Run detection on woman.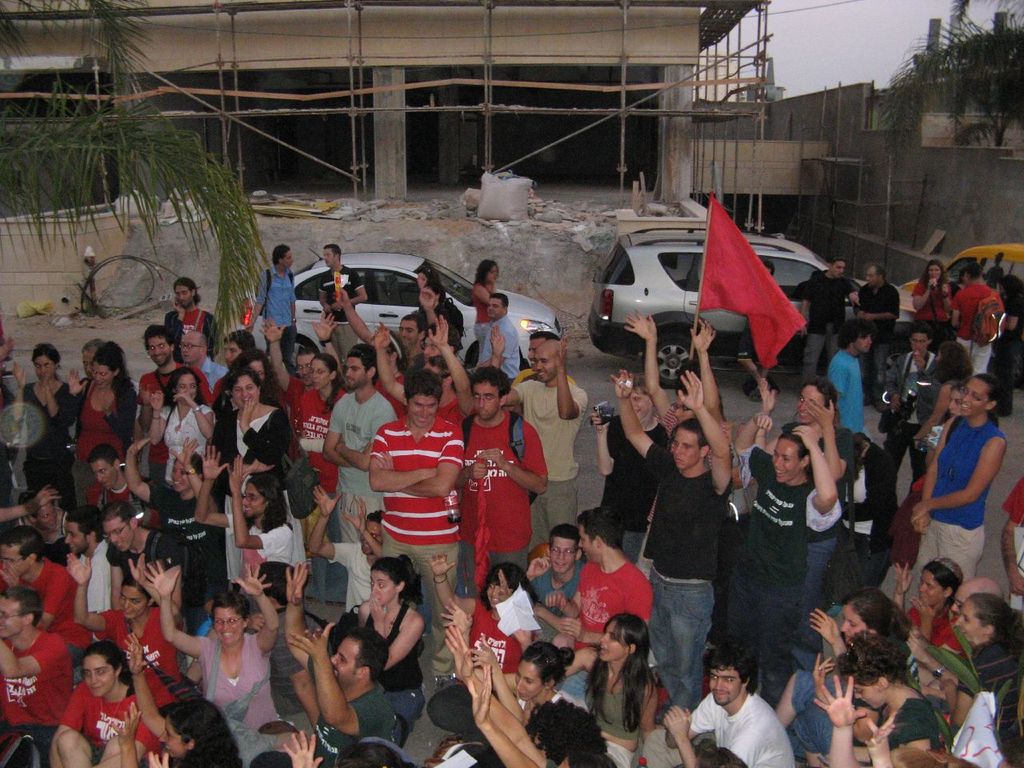
Result: detection(137, 562, 285, 759).
